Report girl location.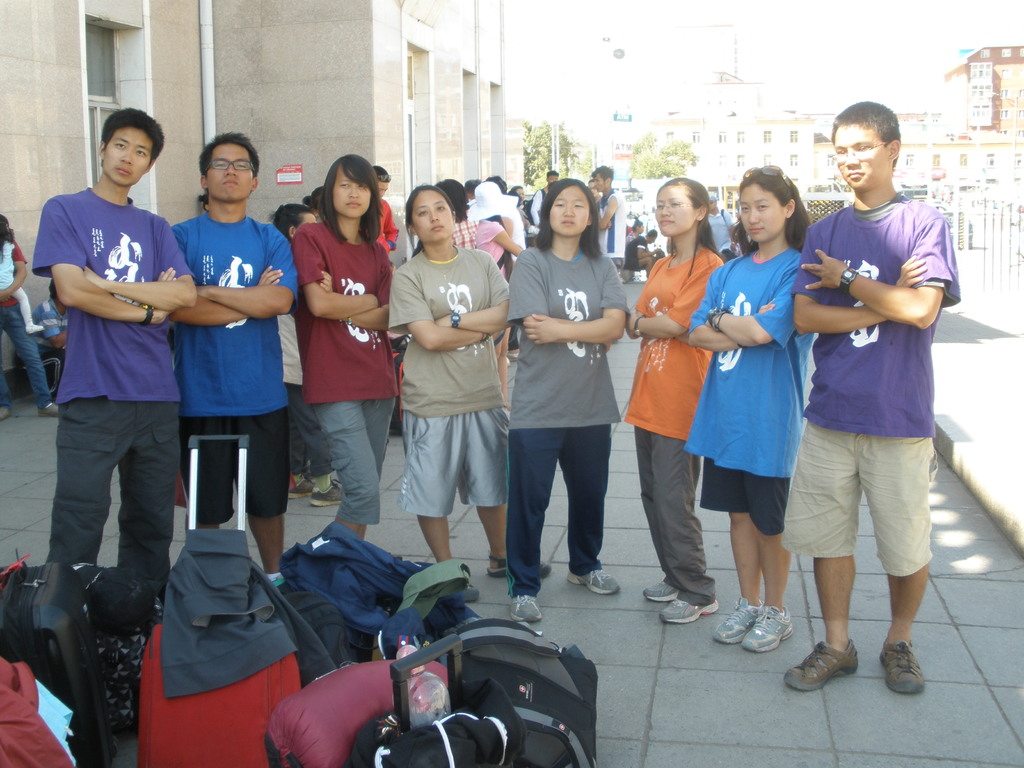
Report: region(684, 161, 812, 655).
